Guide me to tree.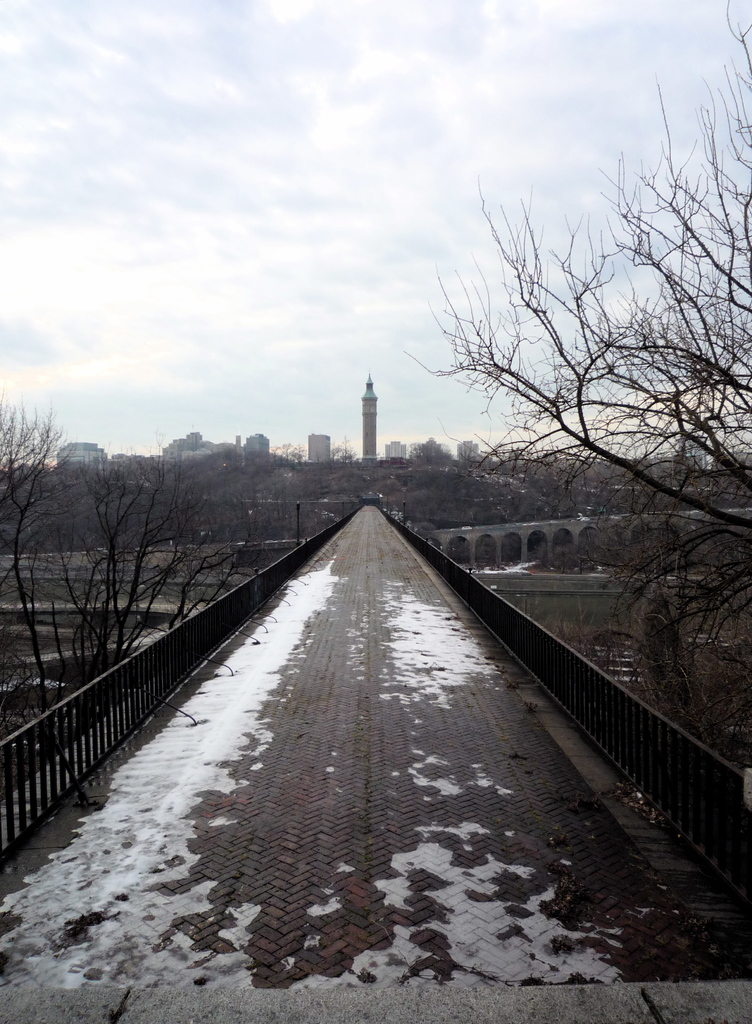
Guidance: [406, 142, 707, 586].
